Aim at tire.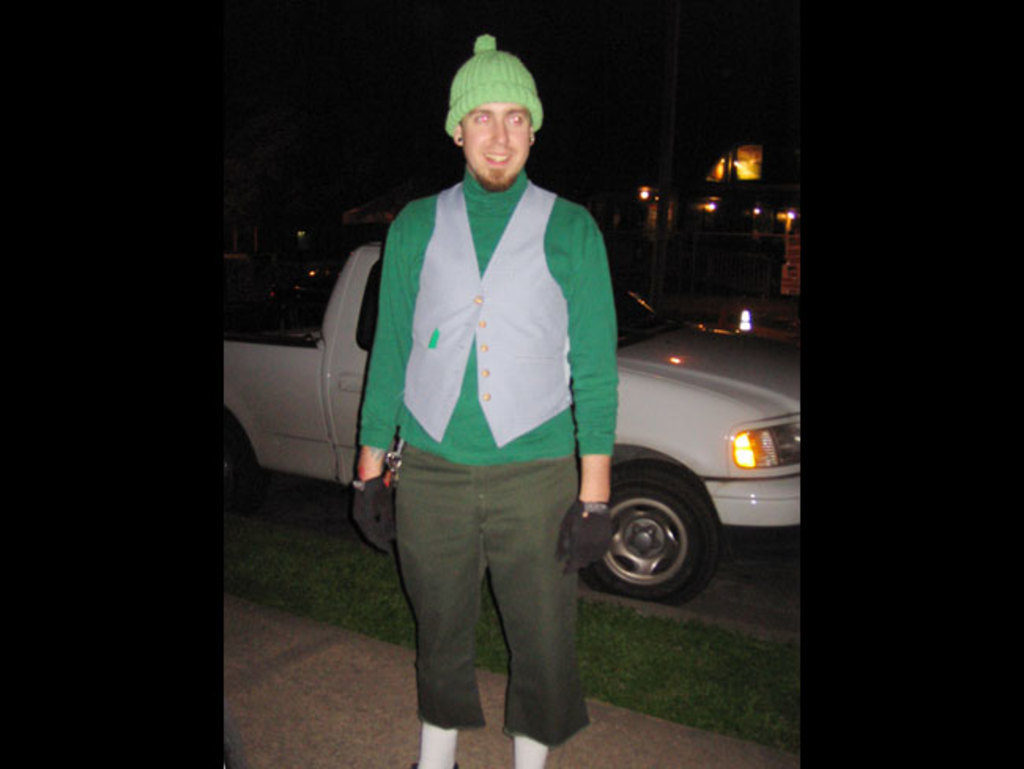
Aimed at 216/421/243/484.
